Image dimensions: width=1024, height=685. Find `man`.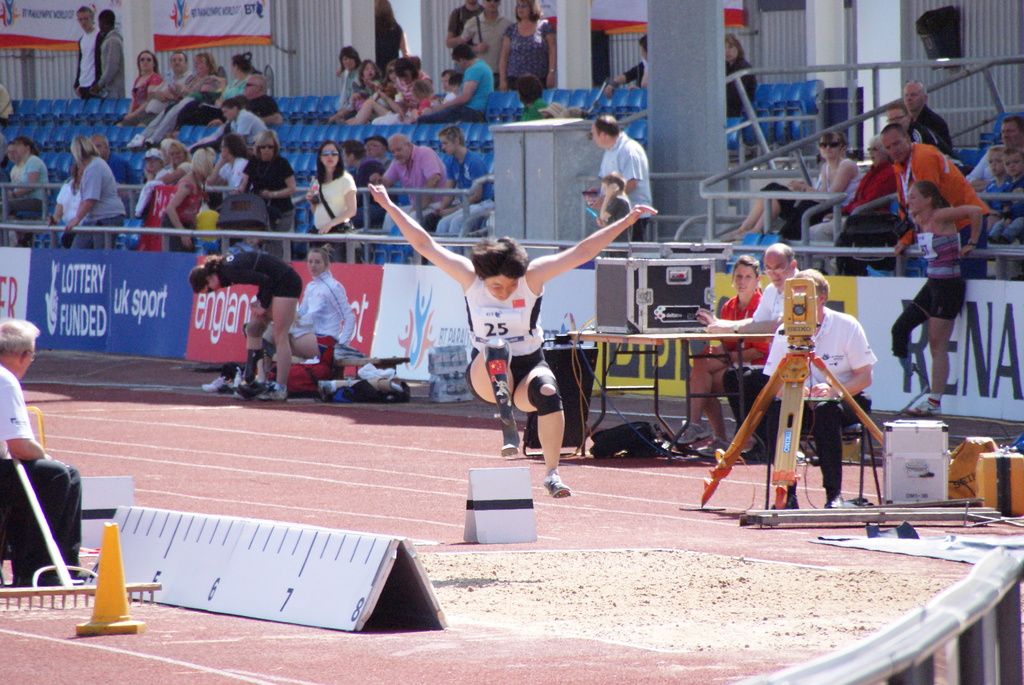
bbox(433, 126, 491, 259).
